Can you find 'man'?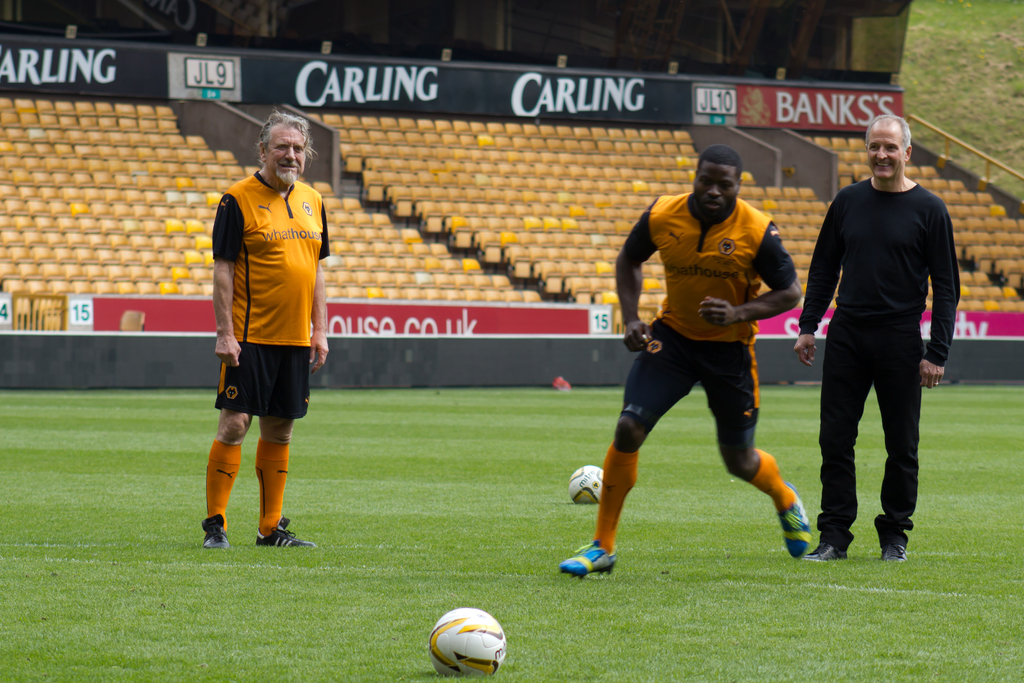
Yes, bounding box: {"left": 204, "top": 108, "right": 321, "bottom": 551}.
